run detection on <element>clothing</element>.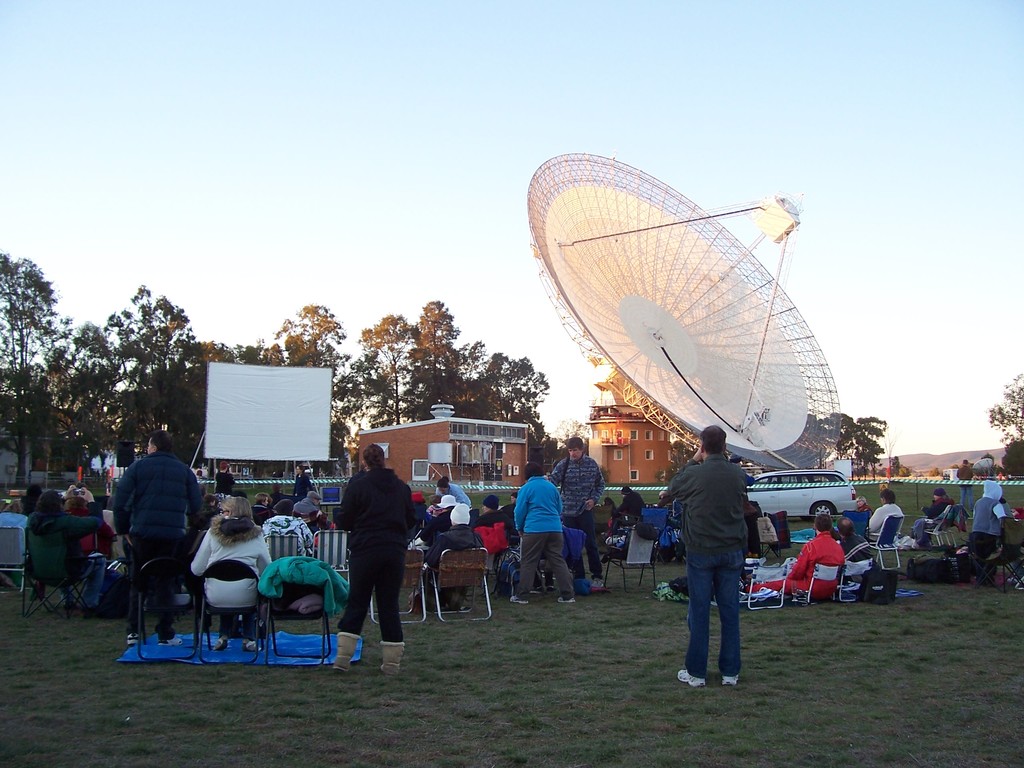
Result: <box>218,465,235,494</box>.
